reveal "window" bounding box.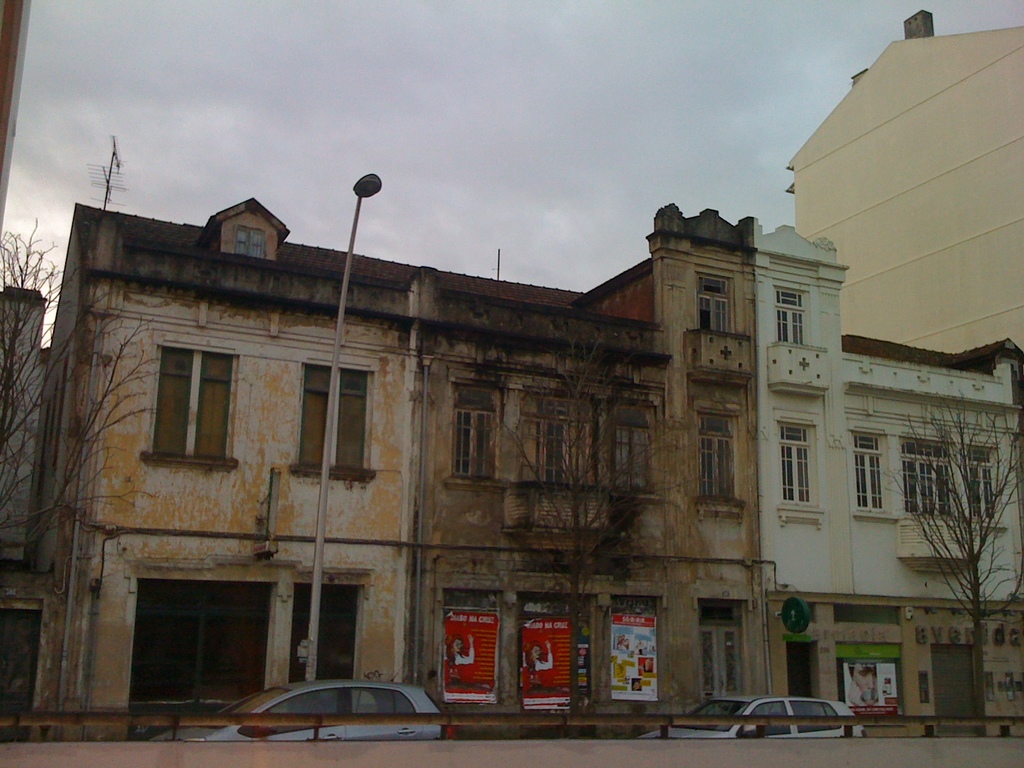
Revealed: detection(698, 598, 743, 696).
